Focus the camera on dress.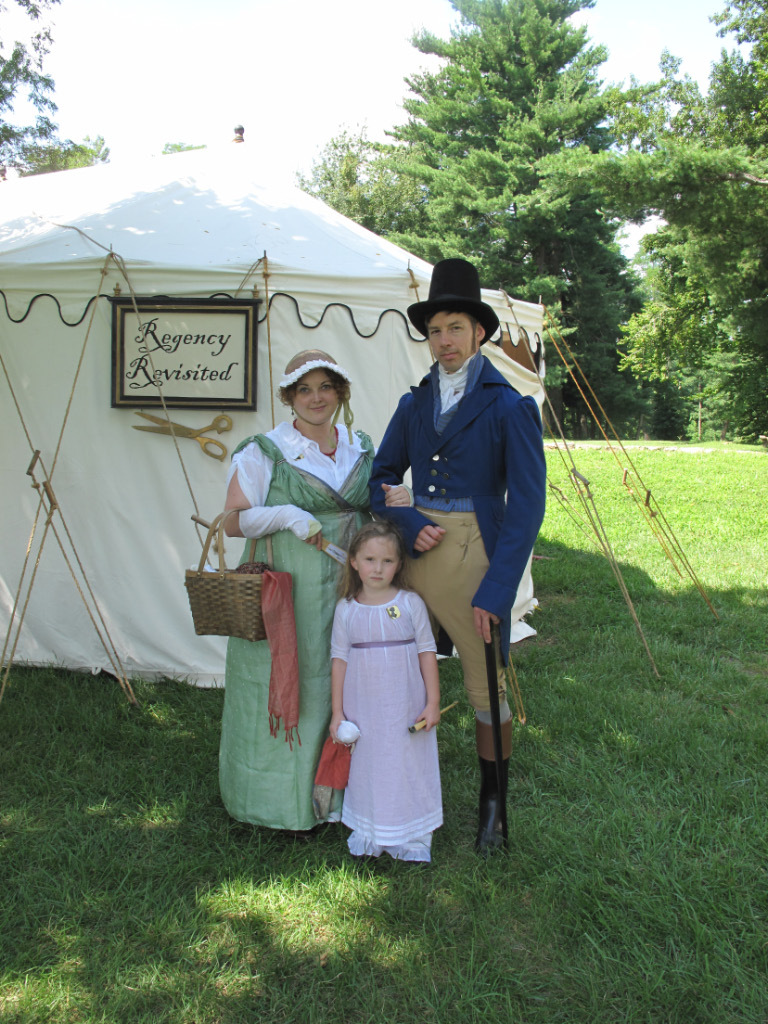
Focus region: 322,556,441,845.
